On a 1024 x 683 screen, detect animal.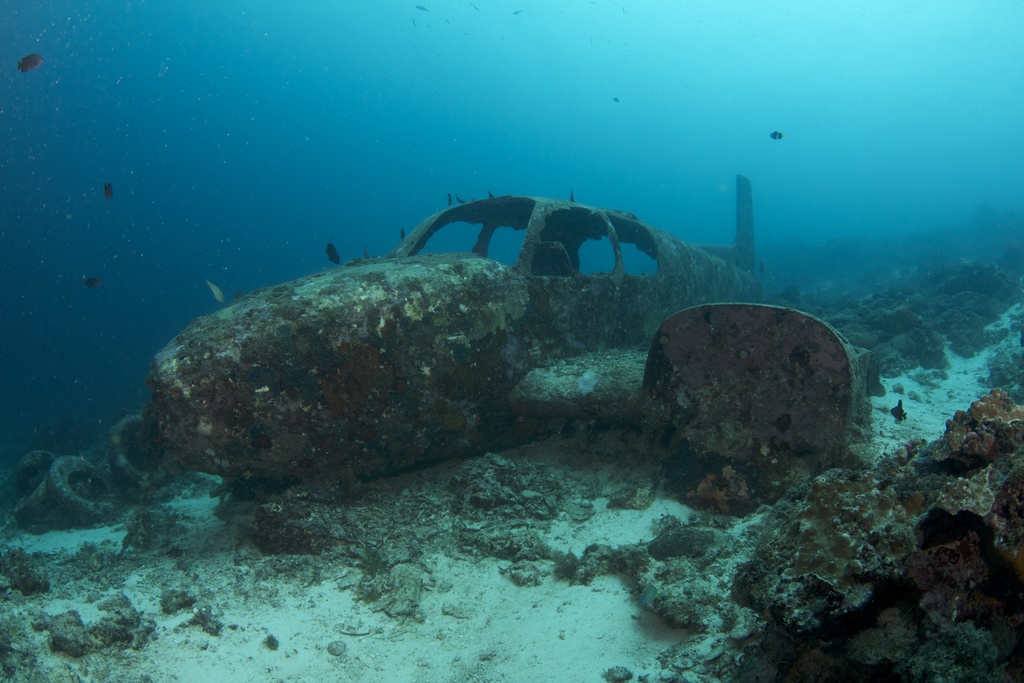
[417, 3, 429, 14].
